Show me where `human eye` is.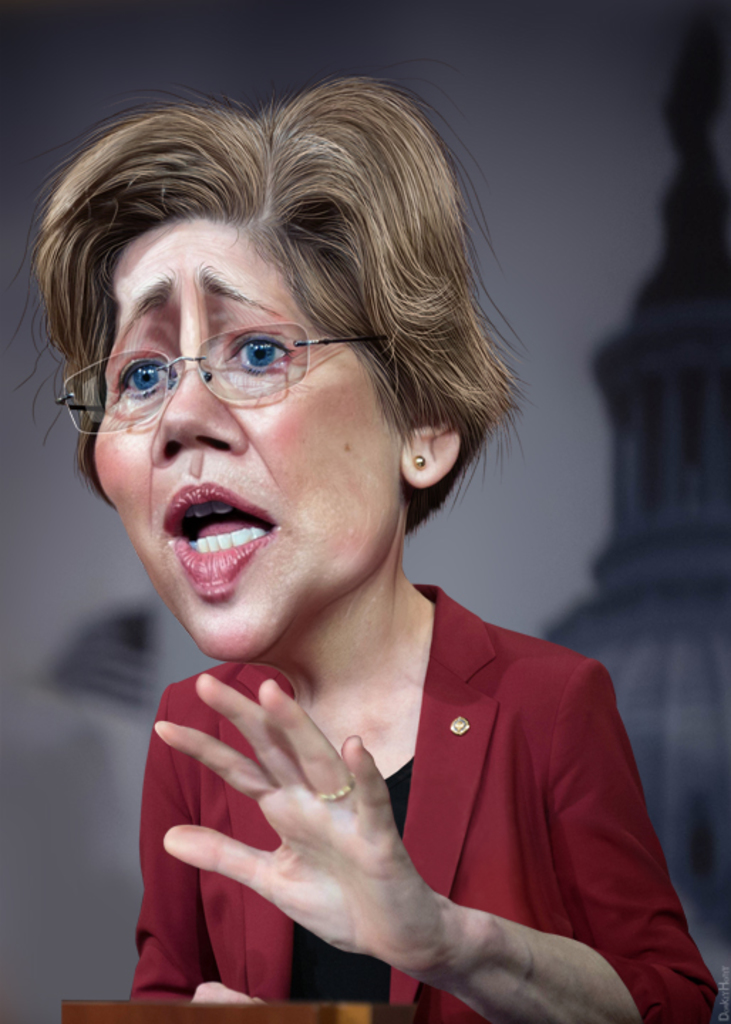
`human eye` is at x1=104 y1=350 x2=168 y2=404.
